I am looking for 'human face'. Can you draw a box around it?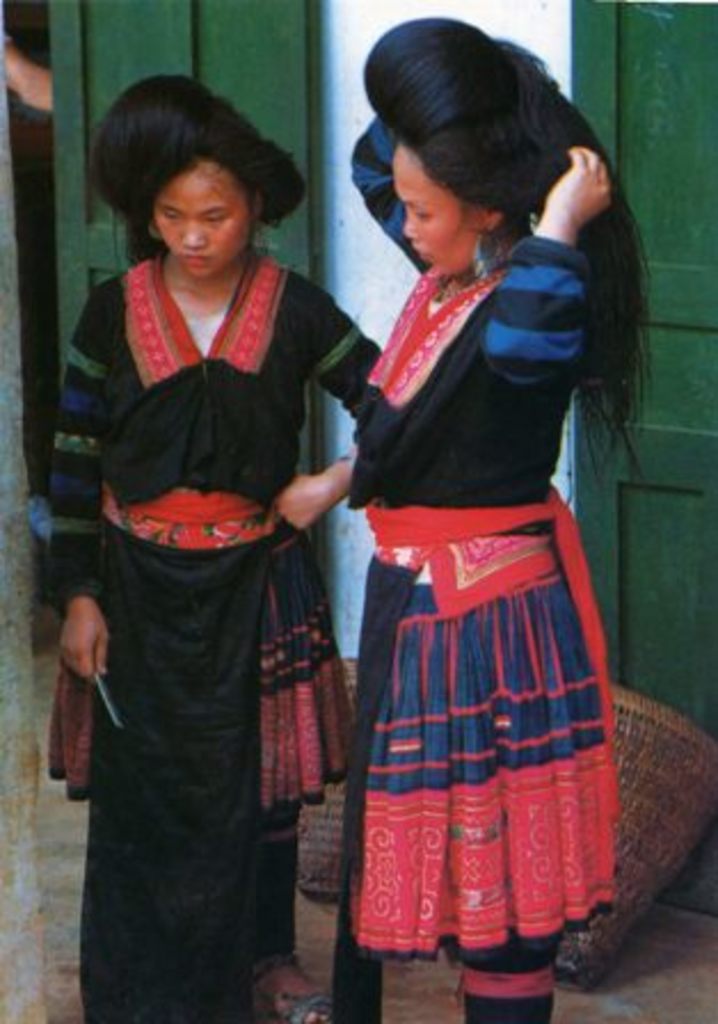
Sure, the bounding box is Rect(153, 162, 252, 274).
